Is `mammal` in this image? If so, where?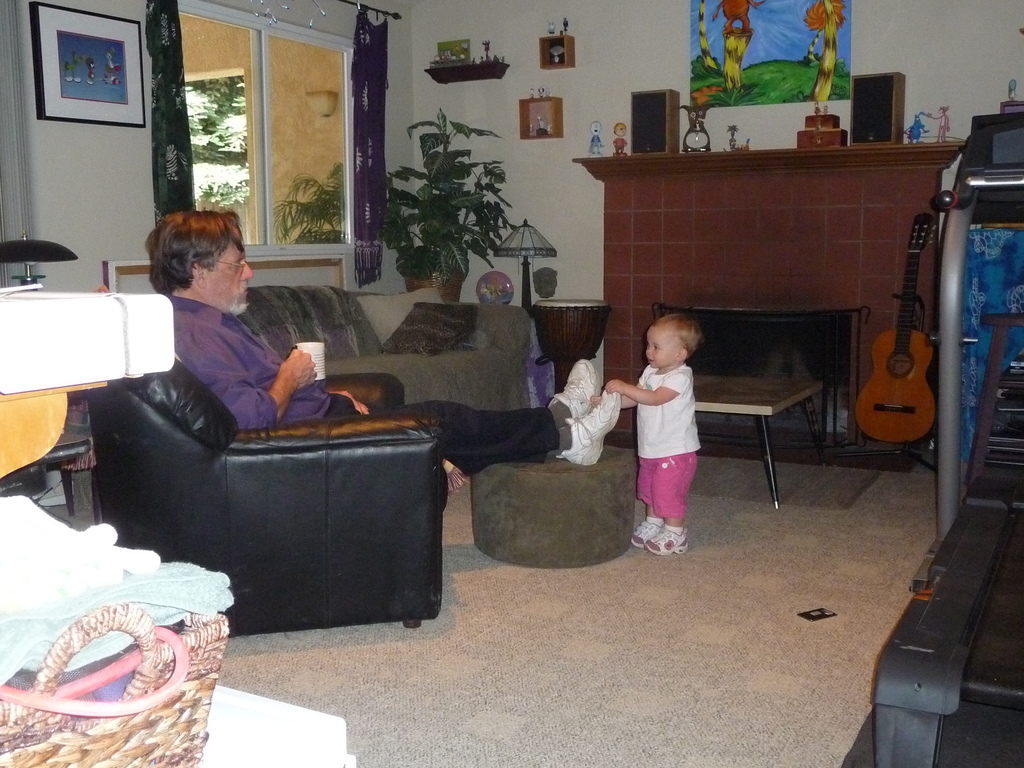
Yes, at {"x1": 612, "y1": 122, "x2": 629, "y2": 164}.
